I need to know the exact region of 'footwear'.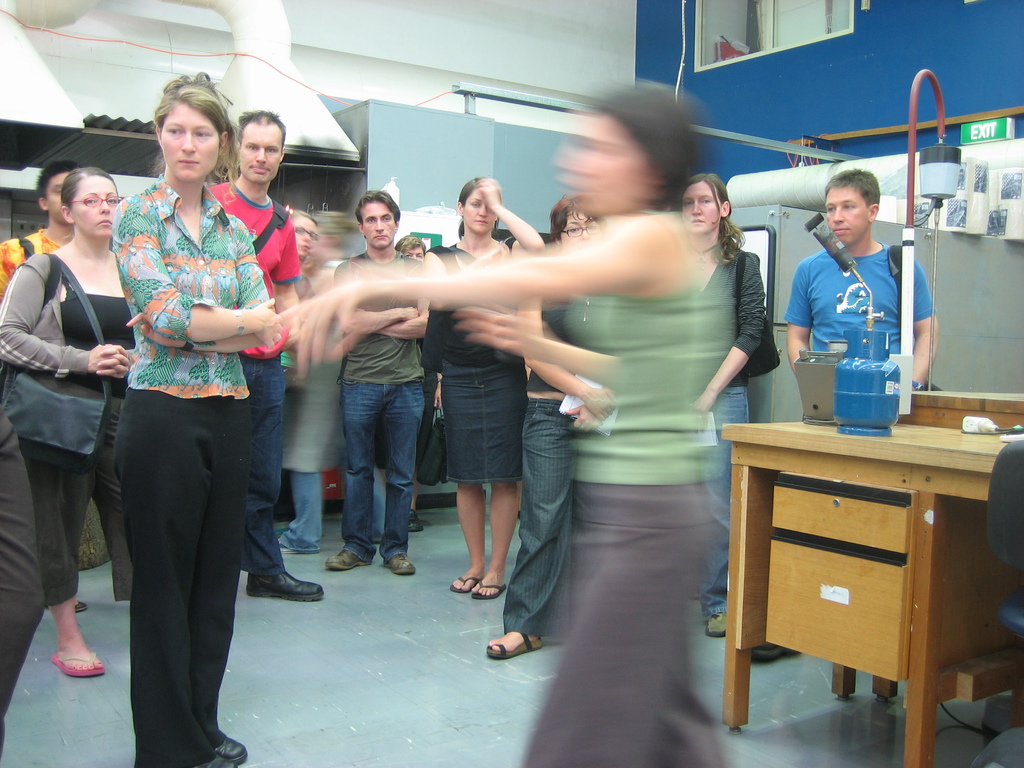
Region: [276,541,292,554].
